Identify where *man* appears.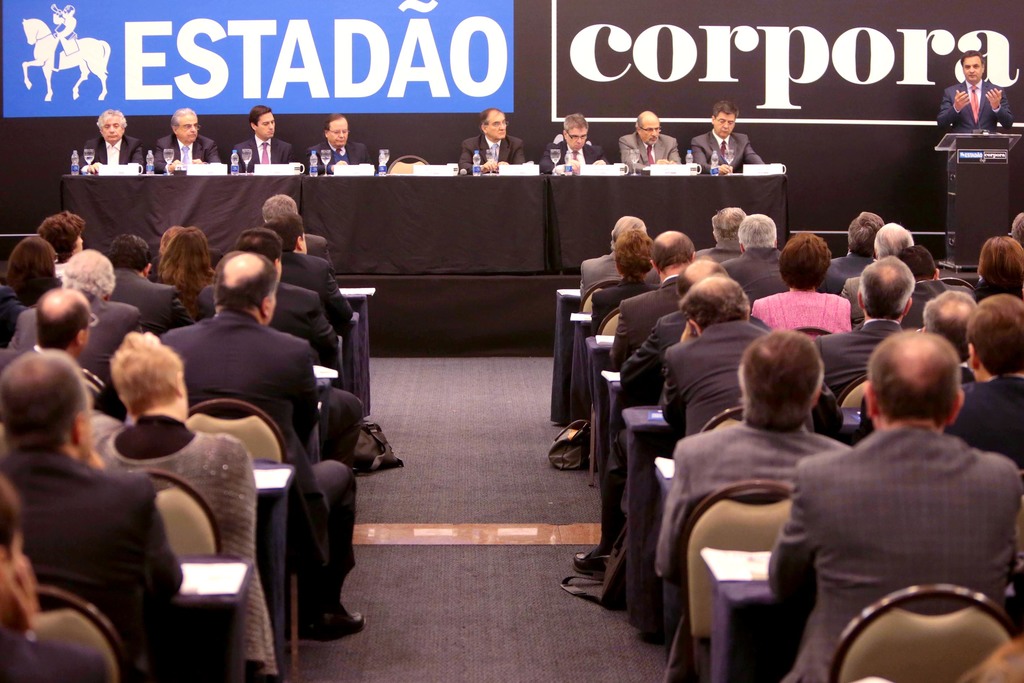
Appears at 103:229:188:327.
